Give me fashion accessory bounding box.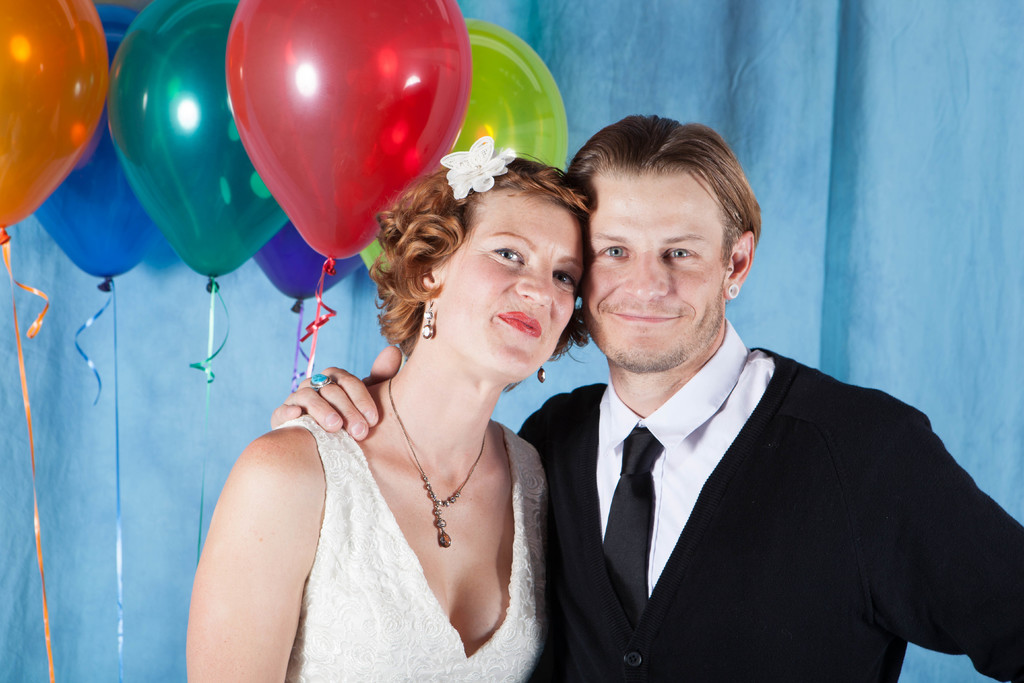
bbox(437, 132, 507, 201).
